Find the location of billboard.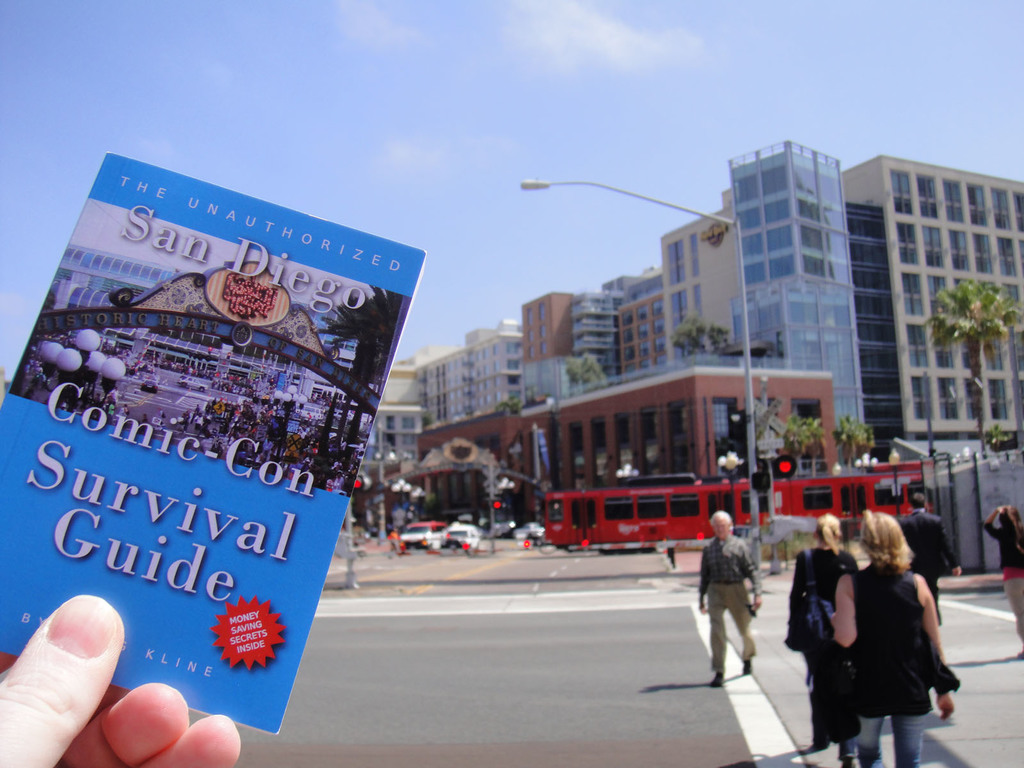
Location: [x1=22, y1=162, x2=462, y2=543].
